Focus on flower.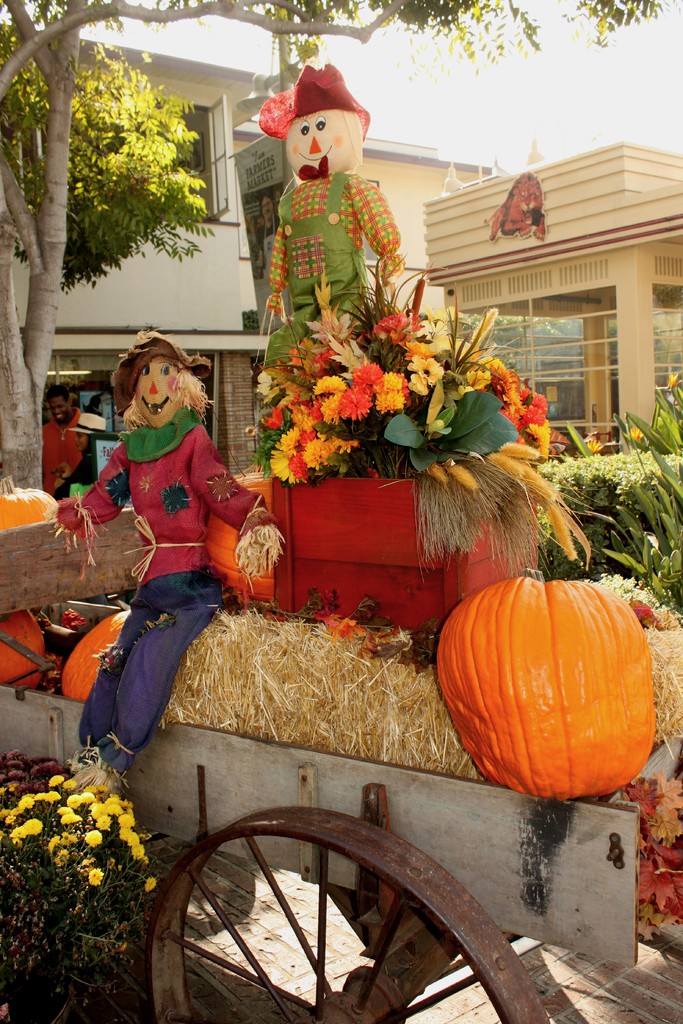
Focused at l=335, t=385, r=375, b=425.
